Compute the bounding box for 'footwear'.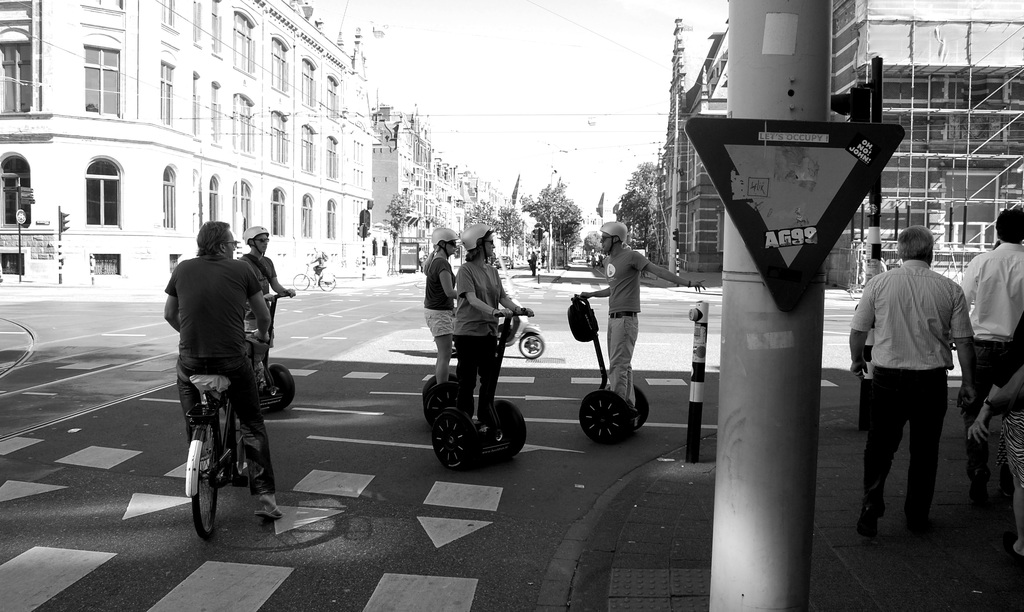
<region>968, 465, 981, 504</region>.
